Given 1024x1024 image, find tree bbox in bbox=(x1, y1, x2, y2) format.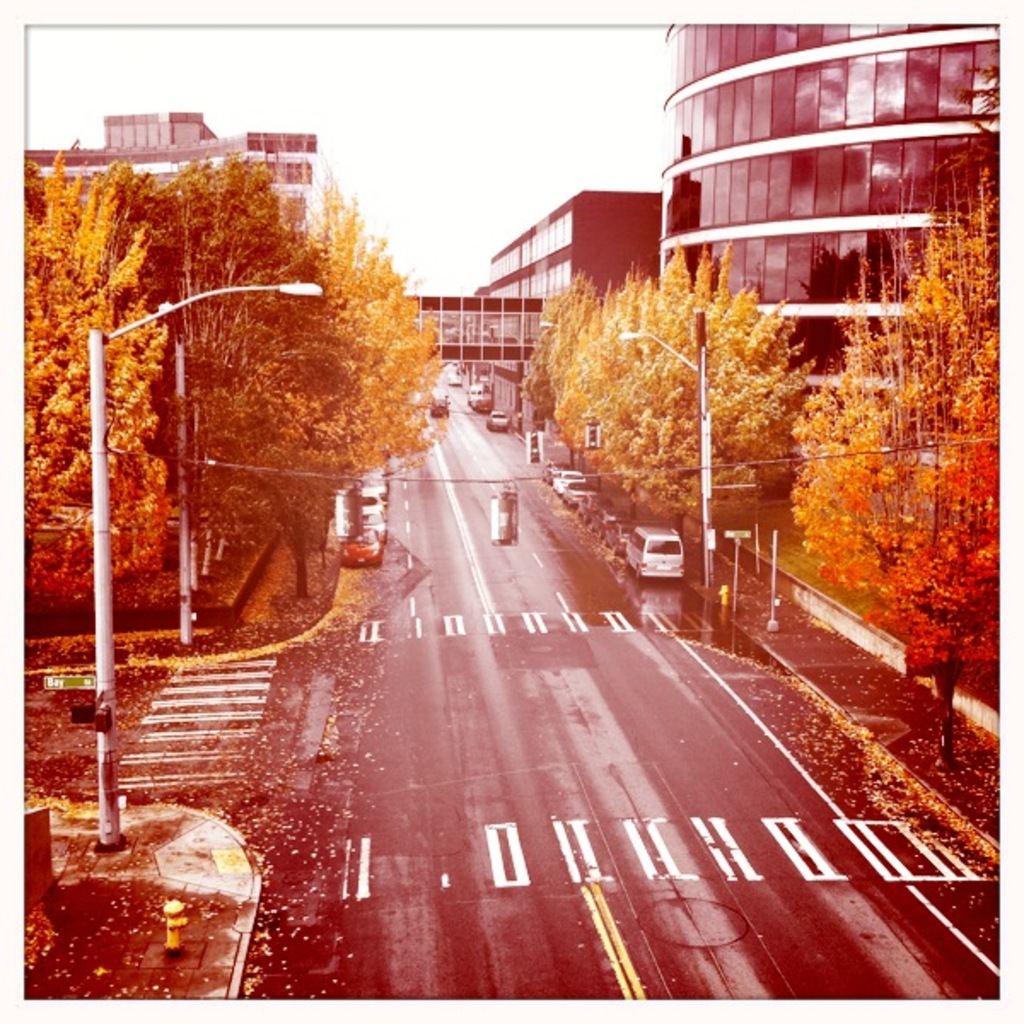
bbox=(778, 183, 1022, 708).
